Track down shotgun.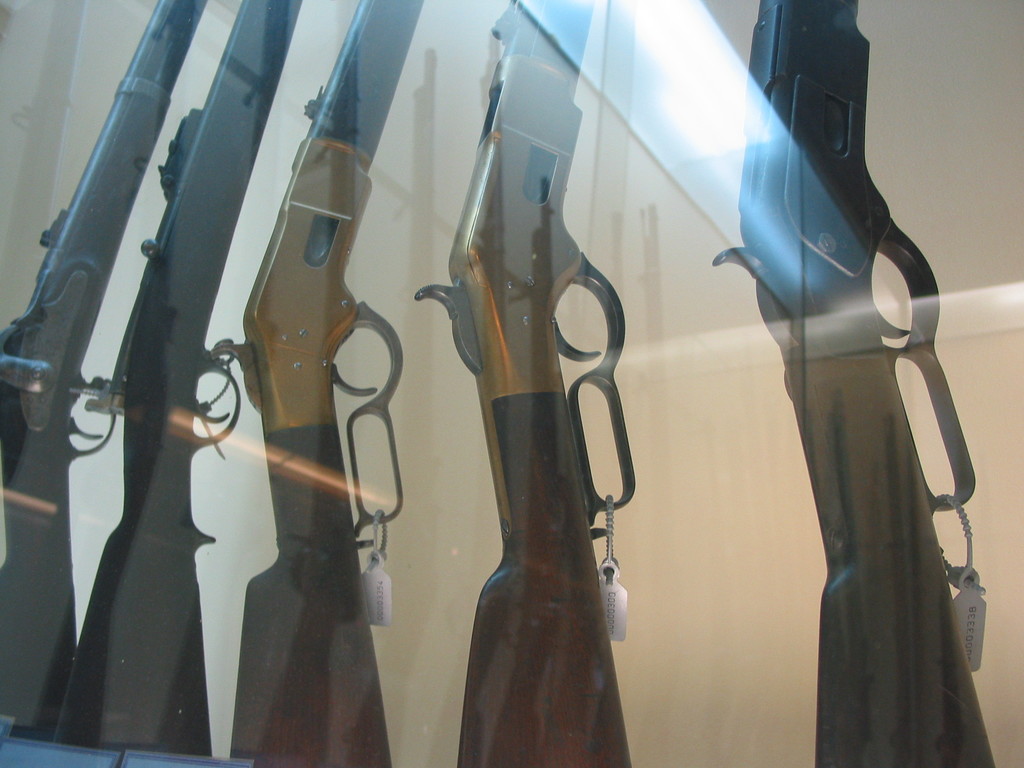
Tracked to {"left": 0, "top": 0, "right": 214, "bottom": 742}.
